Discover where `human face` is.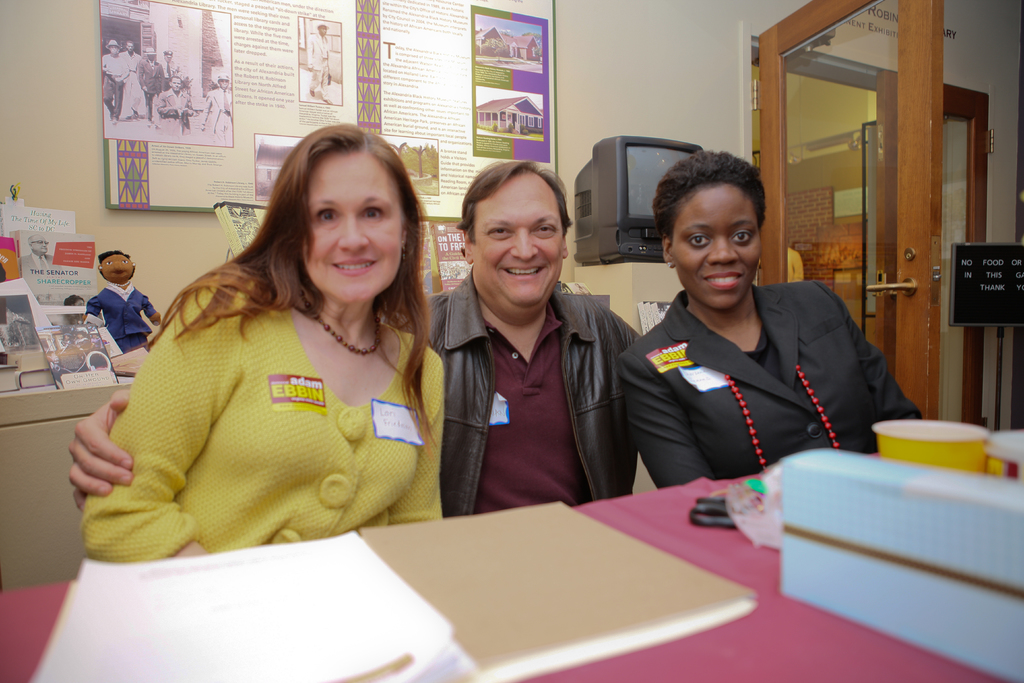
Discovered at bbox=(32, 237, 49, 255).
